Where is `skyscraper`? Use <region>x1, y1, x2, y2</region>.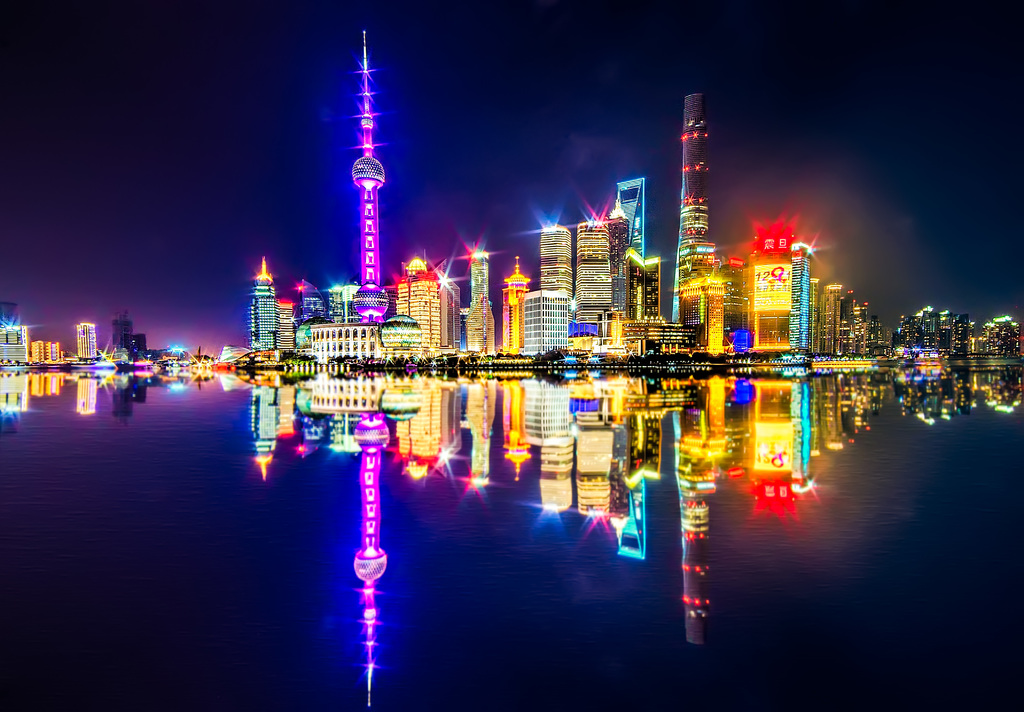
<region>244, 267, 282, 348</region>.
